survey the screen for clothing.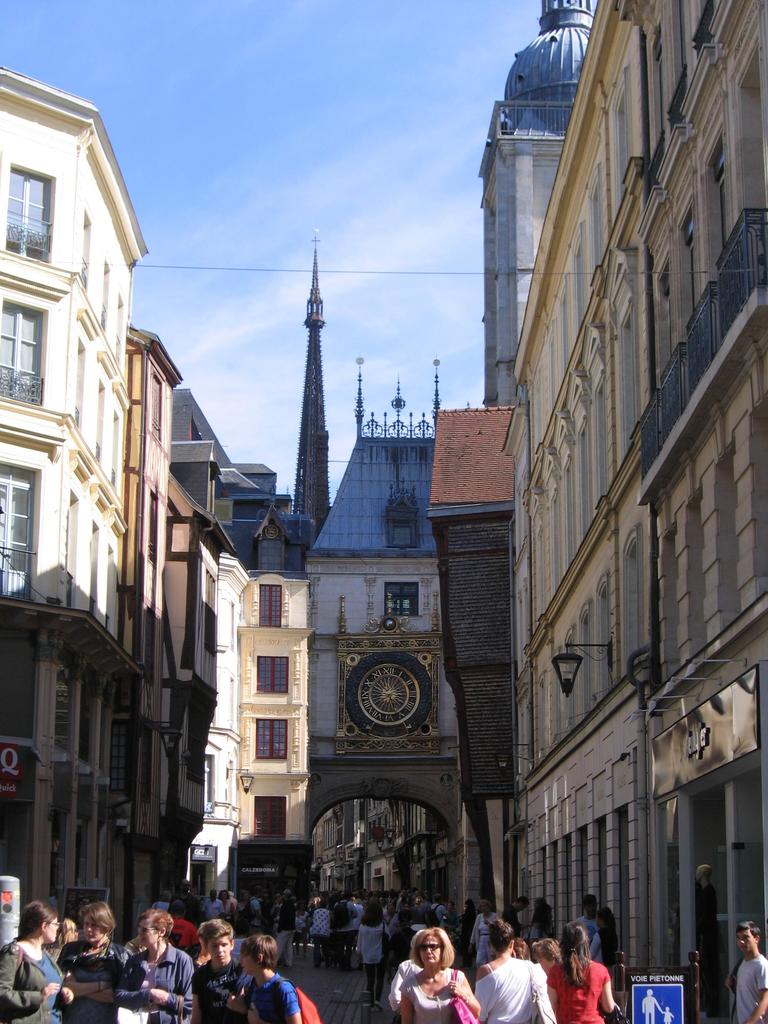
Survey found: (237, 895, 267, 933).
